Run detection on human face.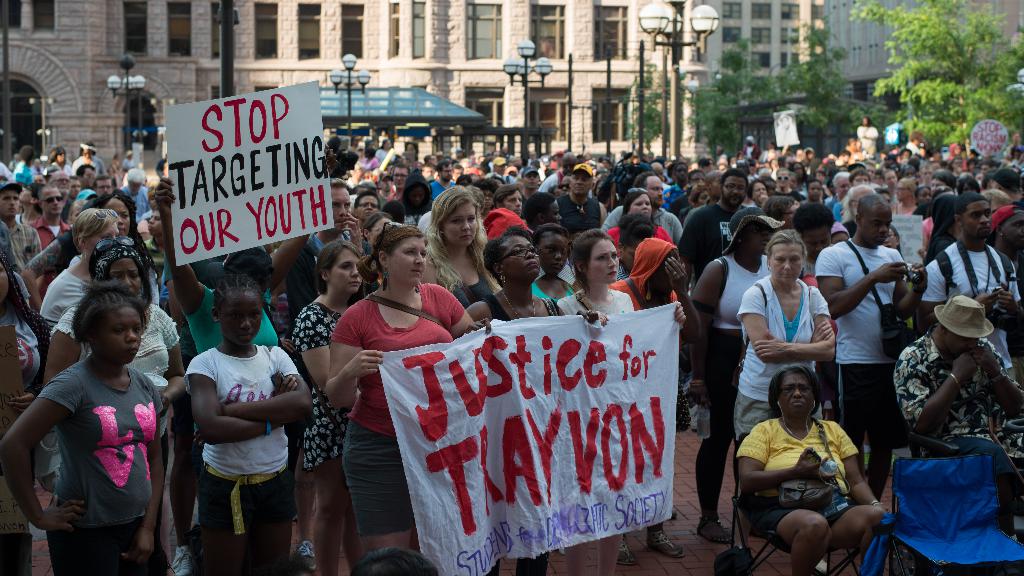
Result: bbox(537, 236, 568, 272).
